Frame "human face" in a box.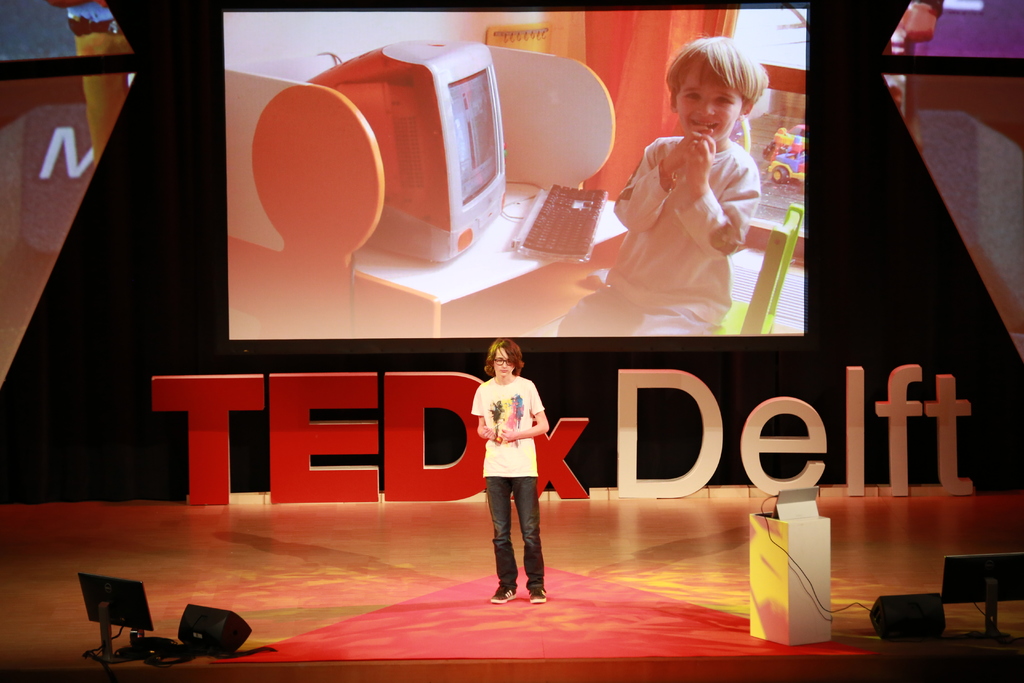
BBox(680, 71, 749, 142).
